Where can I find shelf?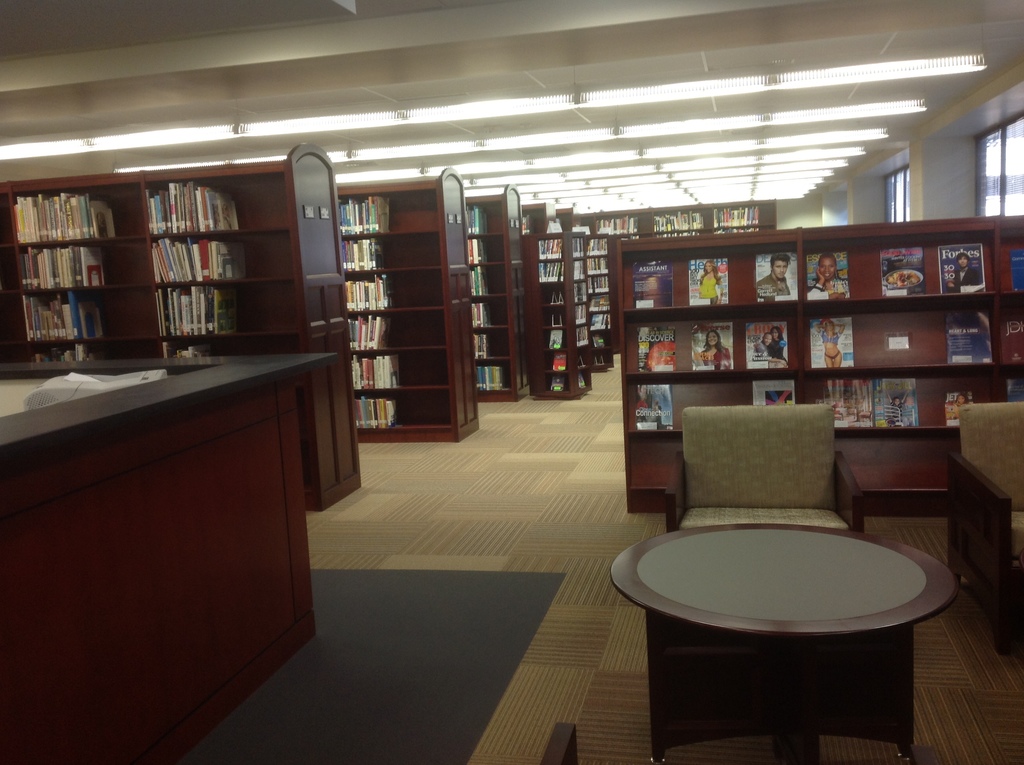
You can find it at locate(596, 199, 783, 364).
